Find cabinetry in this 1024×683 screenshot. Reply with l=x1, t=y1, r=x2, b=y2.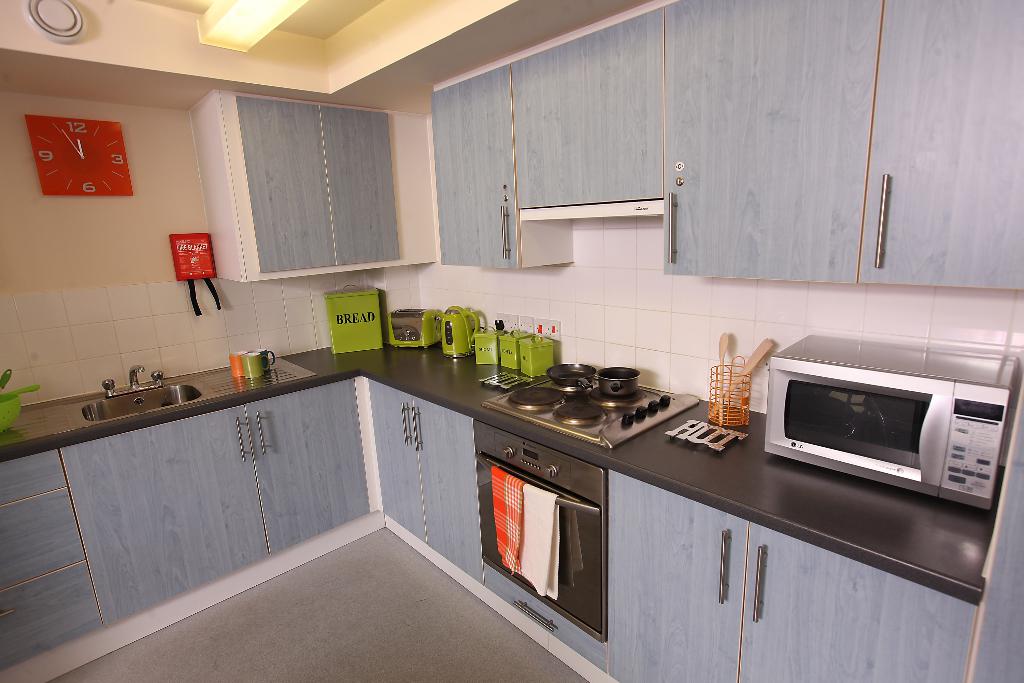
l=426, t=65, r=574, b=299.
